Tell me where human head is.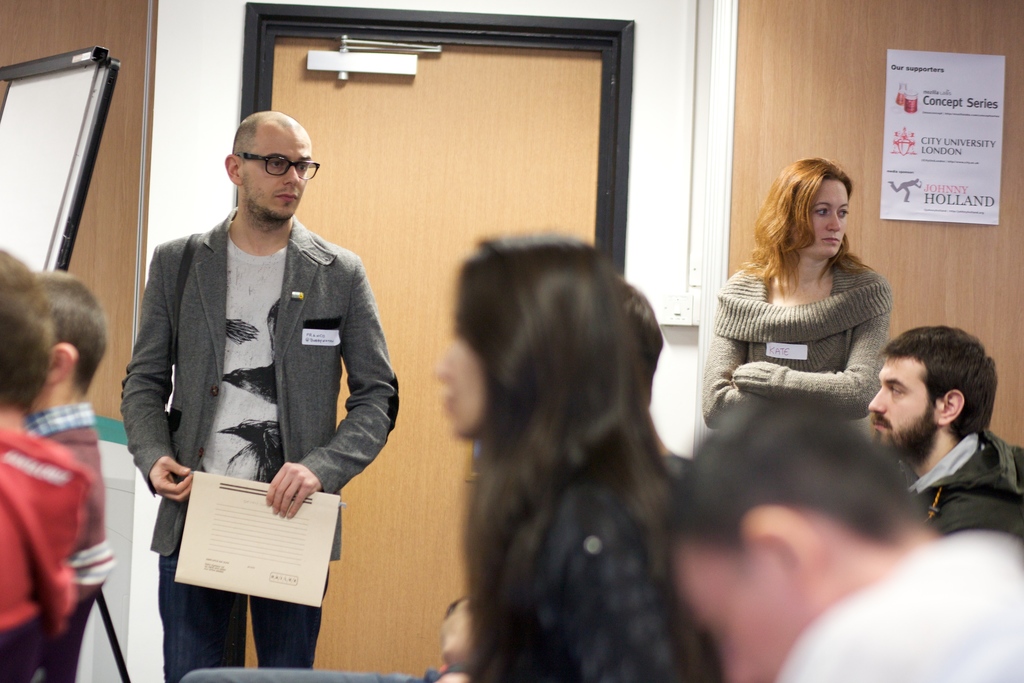
human head is at 435/234/627/436.
